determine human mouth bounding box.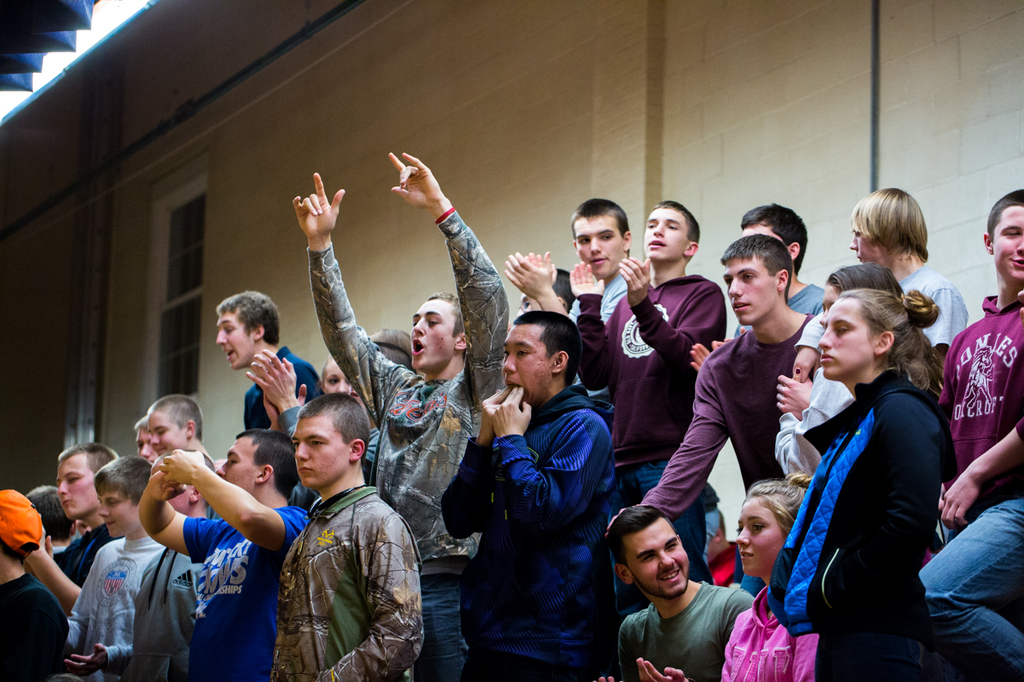
Determined: 666 572 683 580.
